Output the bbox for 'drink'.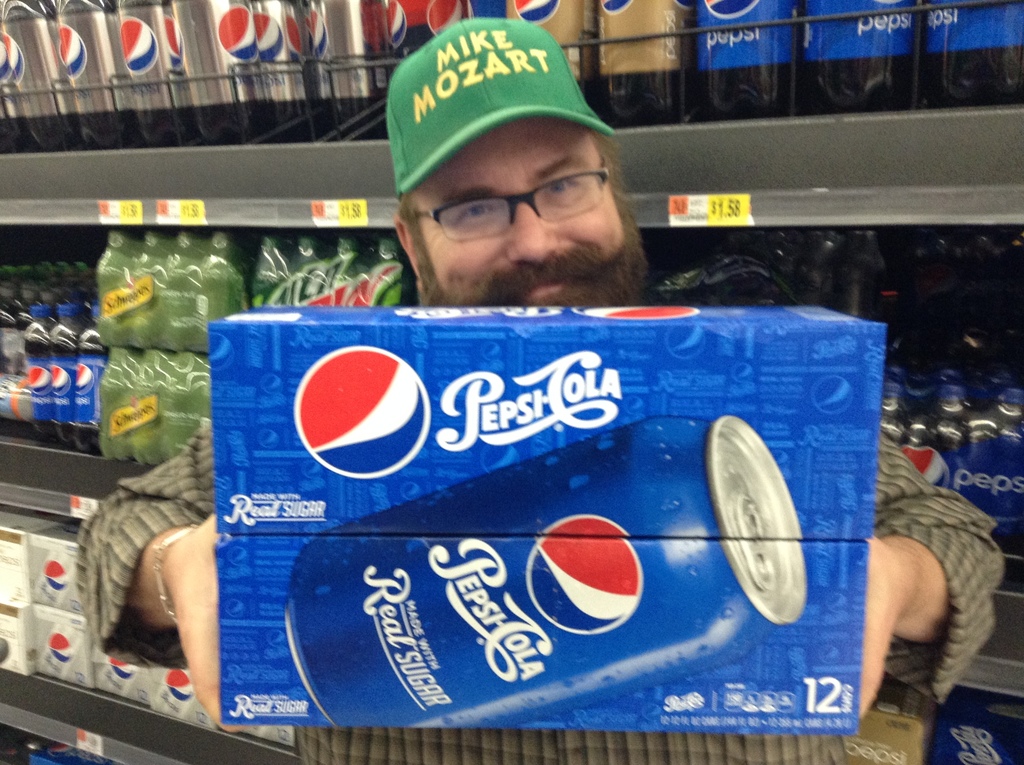
(27,306,61,438).
